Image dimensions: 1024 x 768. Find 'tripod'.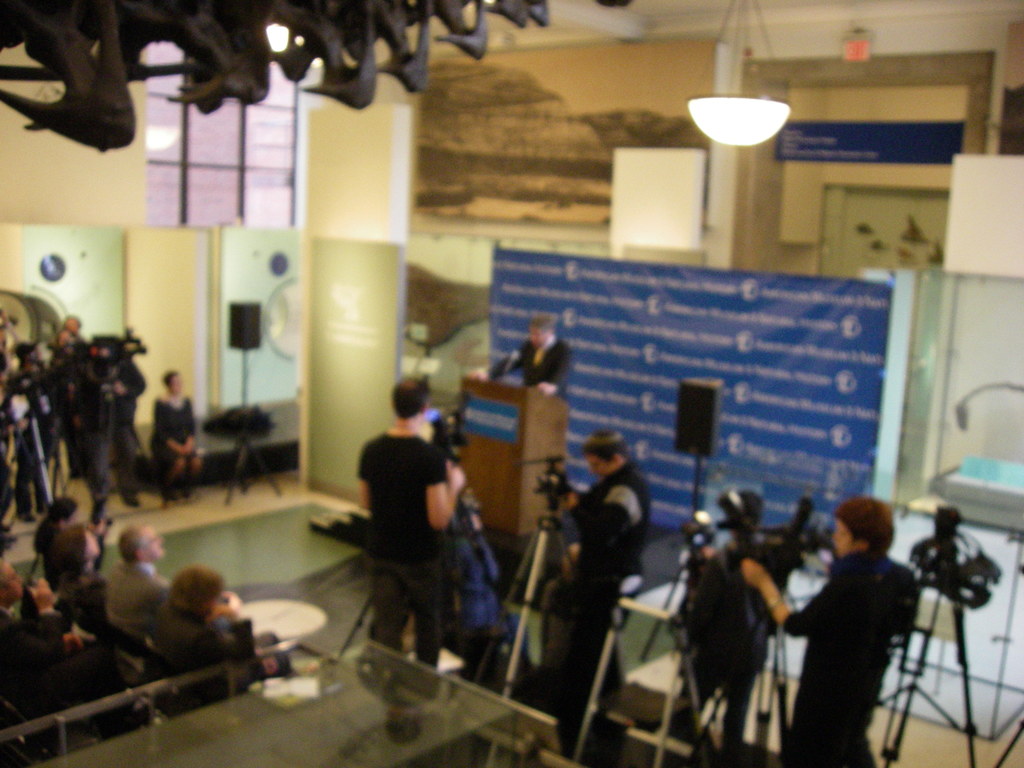
x1=756 y1=556 x2=797 y2=767.
